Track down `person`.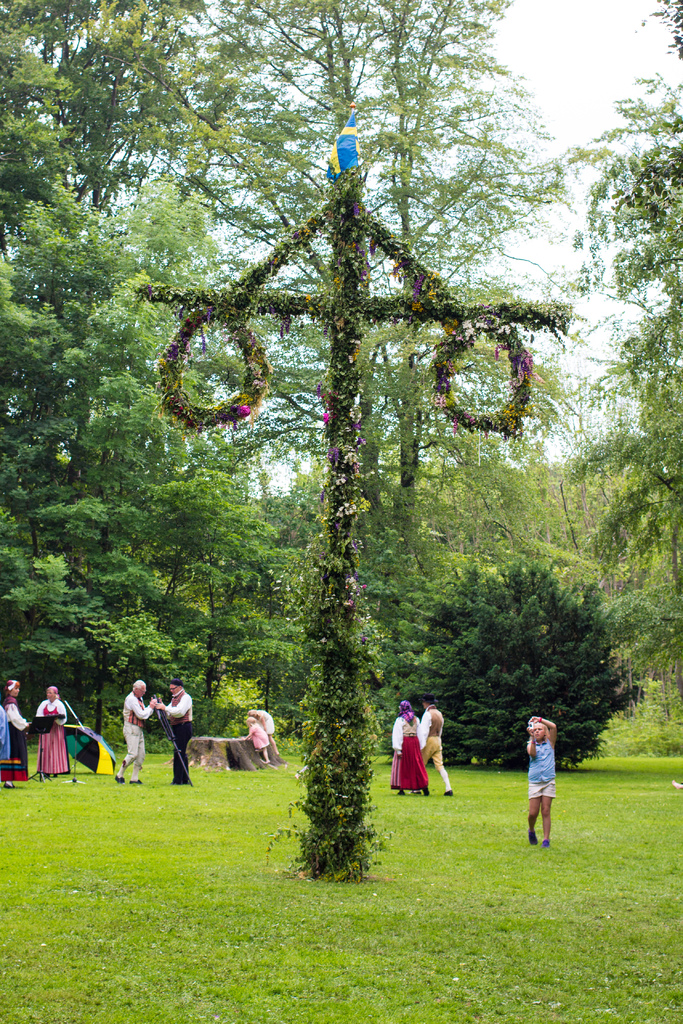
Tracked to <bbox>0, 685, 39, 760</bbox>.
